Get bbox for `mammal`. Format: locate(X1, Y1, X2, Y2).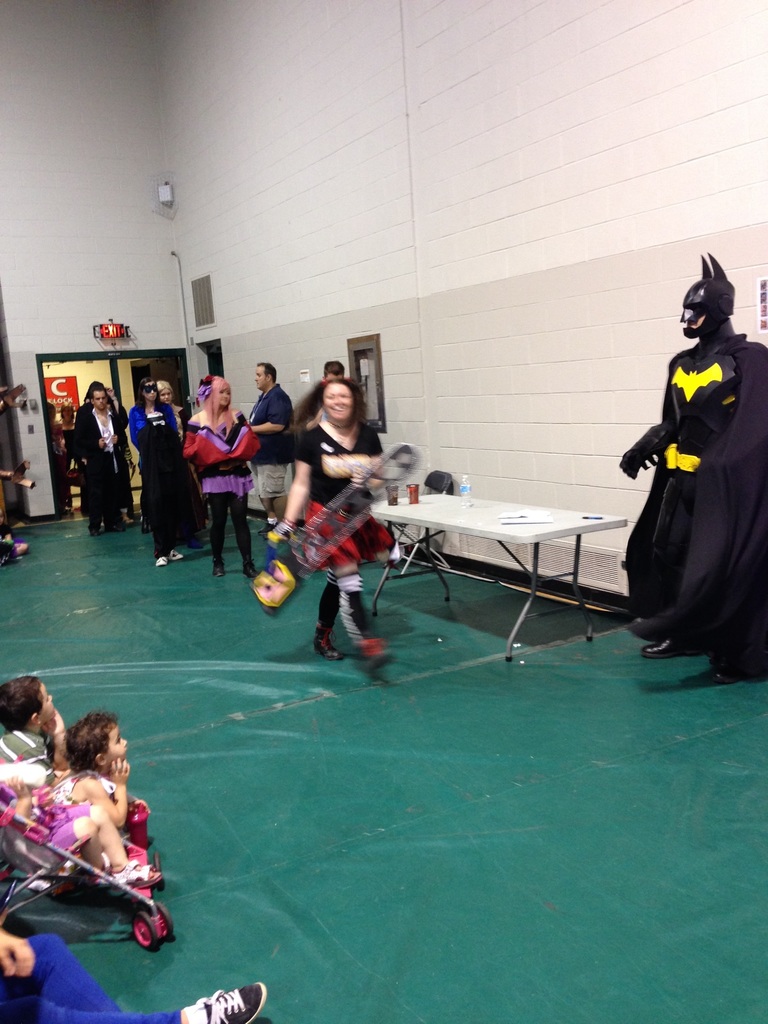
locate(84, 383, 141, 522).
